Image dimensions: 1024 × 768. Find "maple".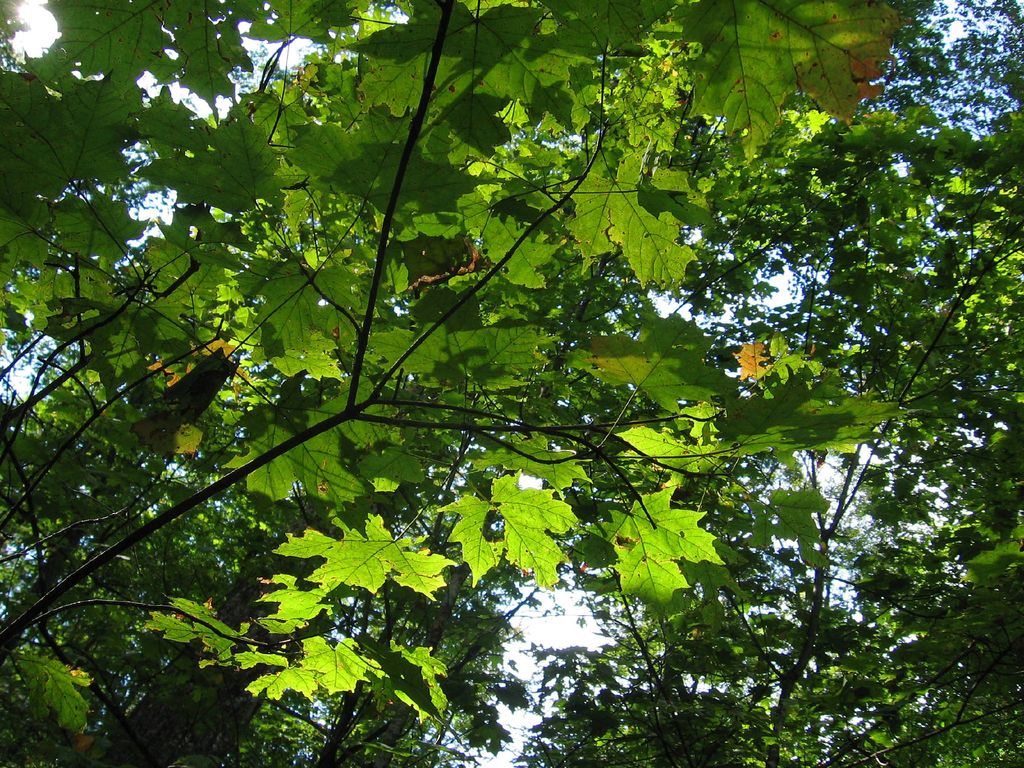
box=[0, 1, 1023, 765].
